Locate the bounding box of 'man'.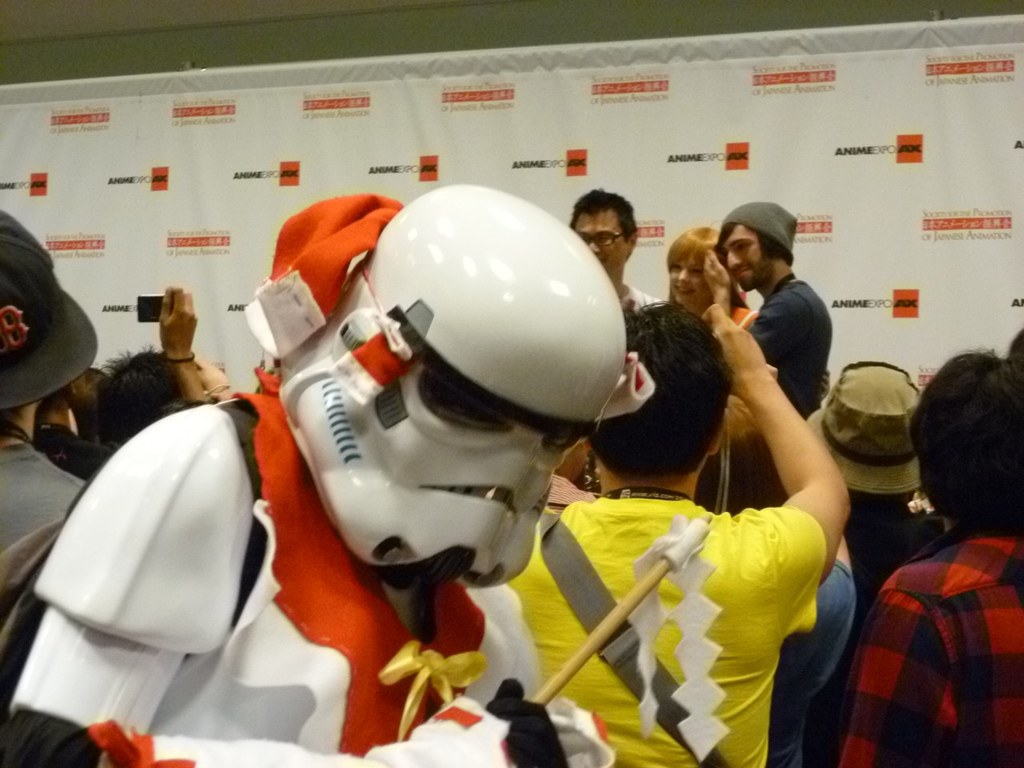
Bounding box: 566,186,665,314.
